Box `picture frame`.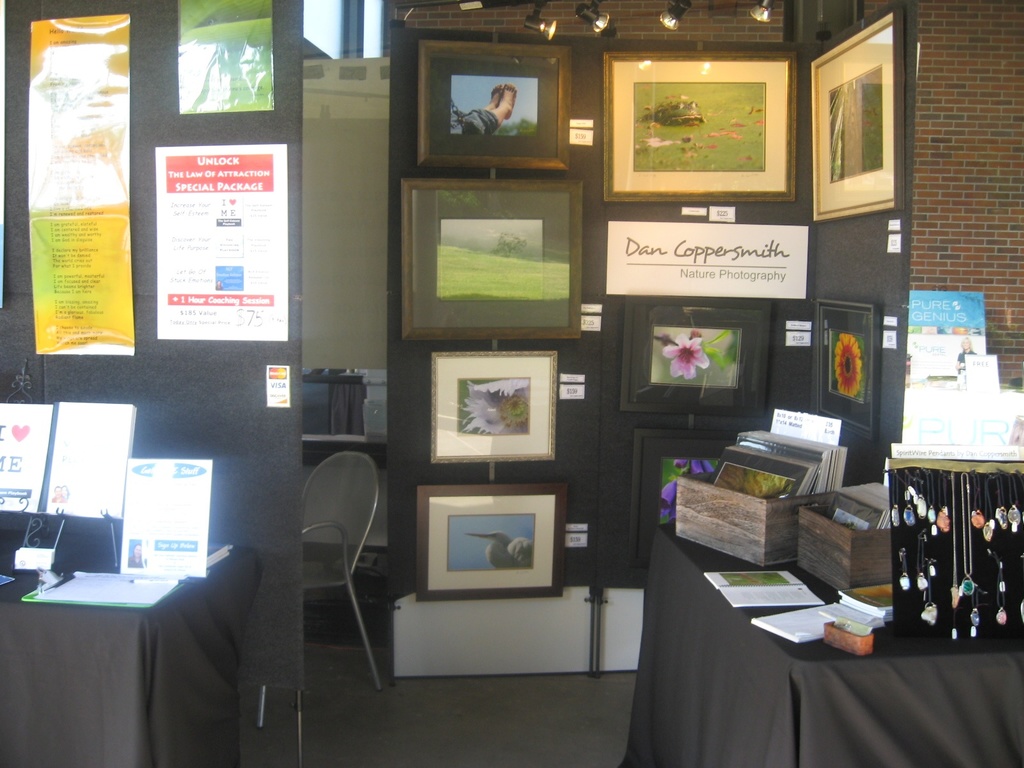
x1=621, y1=294, x2=769, y2=419.
